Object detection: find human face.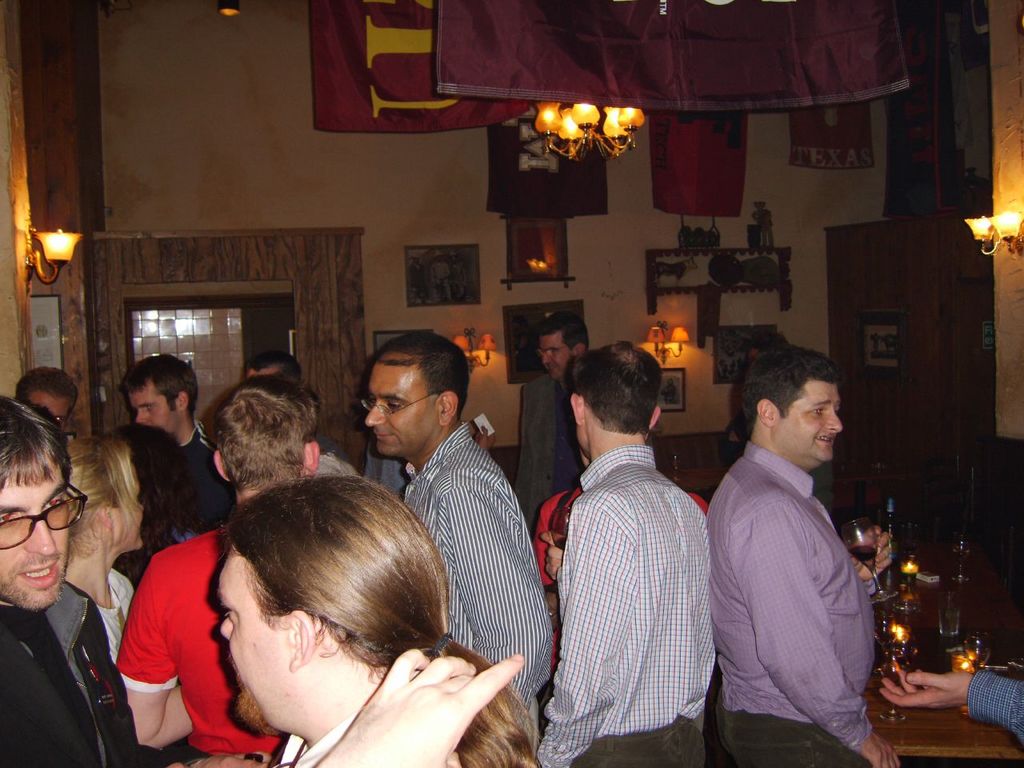
rect(124, 390, 186, 426).
